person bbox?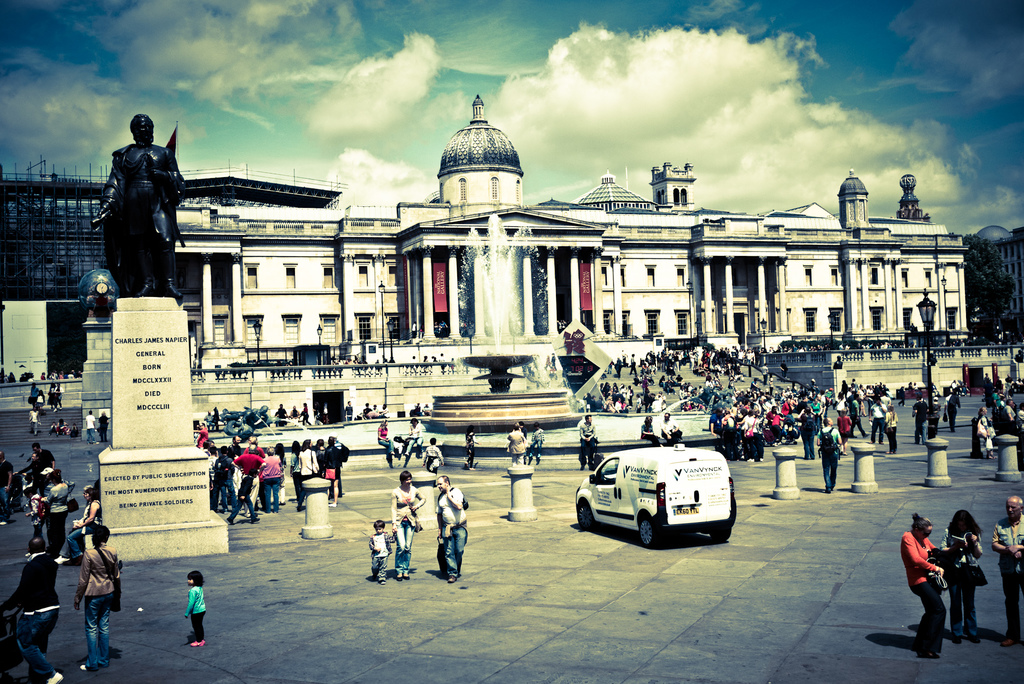
507 423 527 466
